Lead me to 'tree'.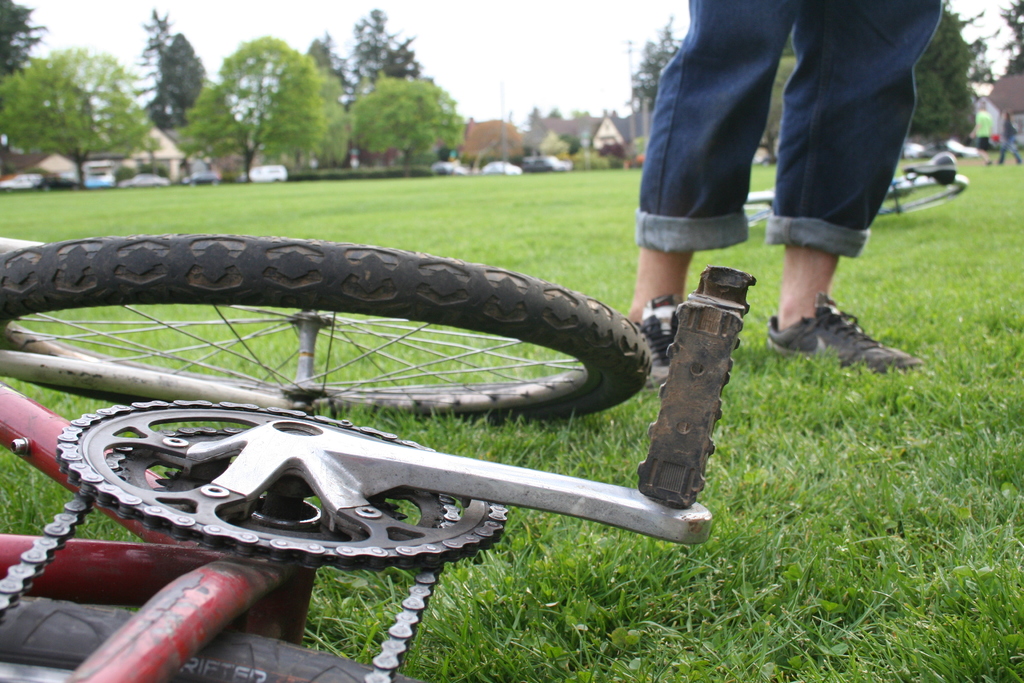
Lead to 897, 0, 1005, 145.
